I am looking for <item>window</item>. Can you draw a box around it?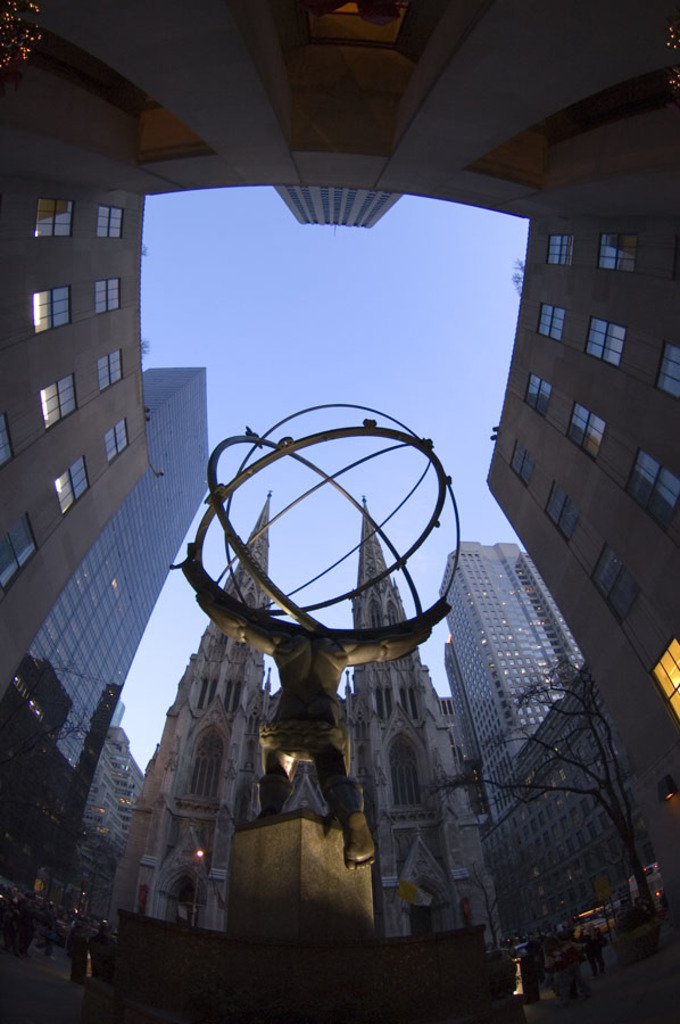
Sure, the bounding box is x1=378 y1=685 x2=393 y2=716.
